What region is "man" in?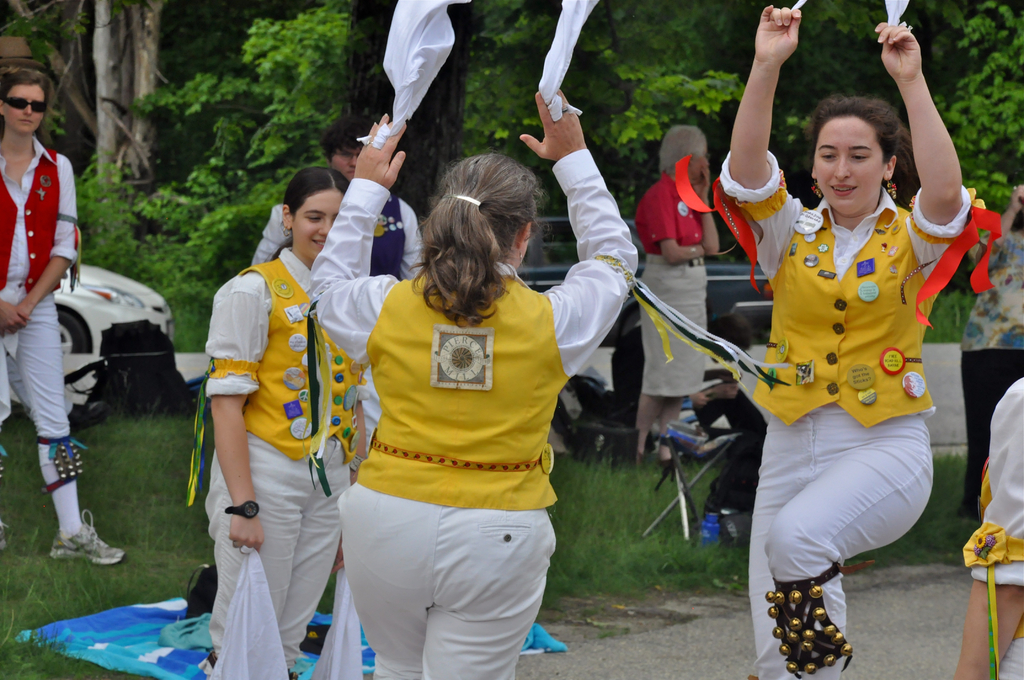
box(263, 117, 431, 288).
